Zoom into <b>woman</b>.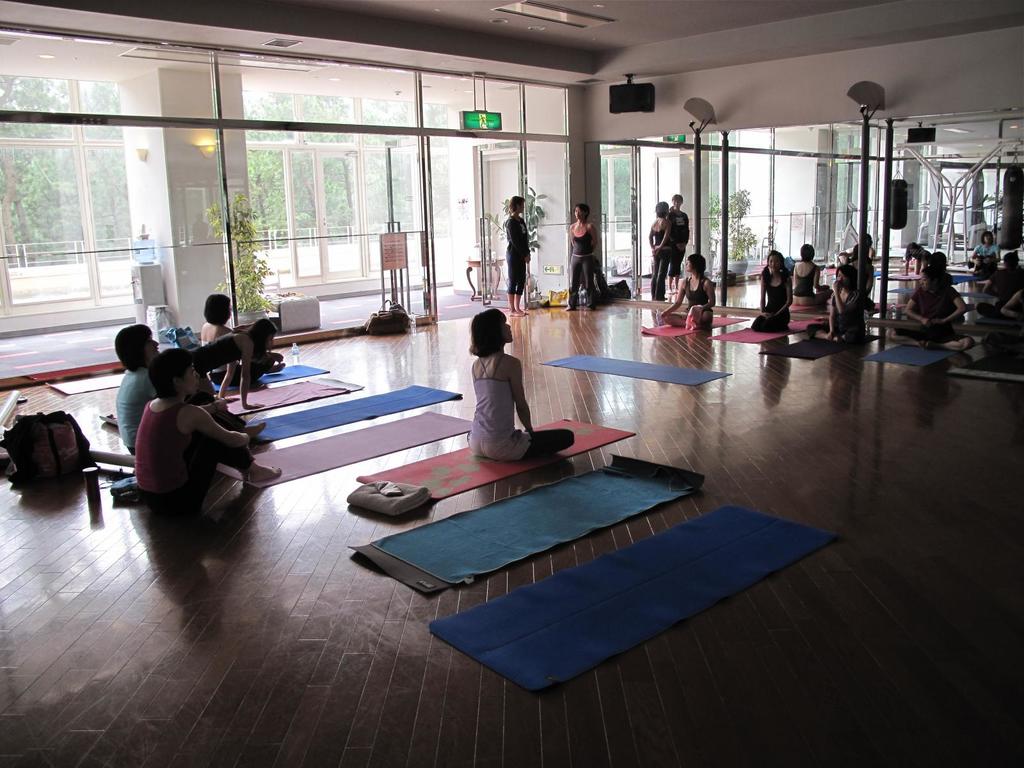
Zoom target: x1=567 y1=204 x2=600 y2=309.
